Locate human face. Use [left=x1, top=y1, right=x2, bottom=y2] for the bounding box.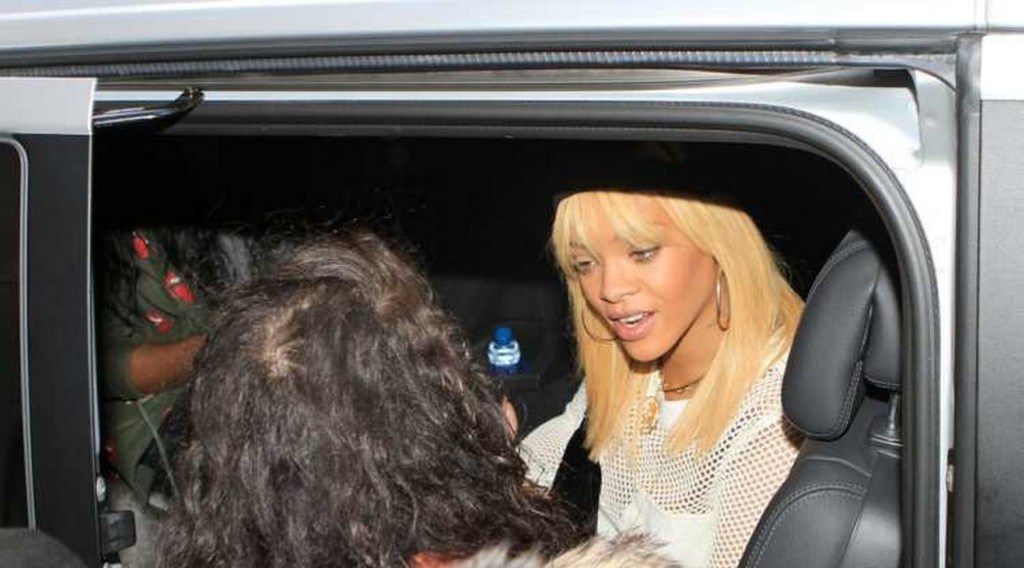
[left=564, top=190, right=711, bottom=364].
